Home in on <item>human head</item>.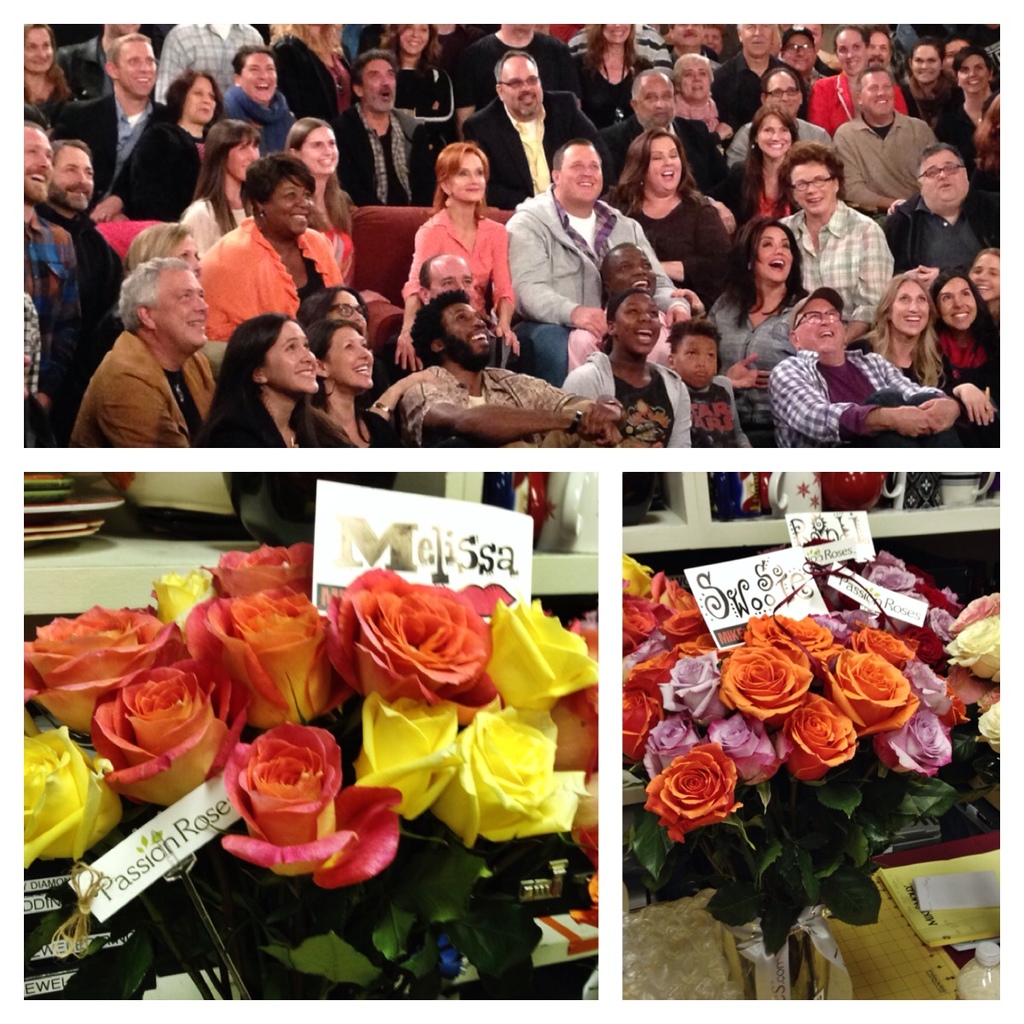
Homed in at pyautogui.locateOnScreen(704, 25, 724, 51).
